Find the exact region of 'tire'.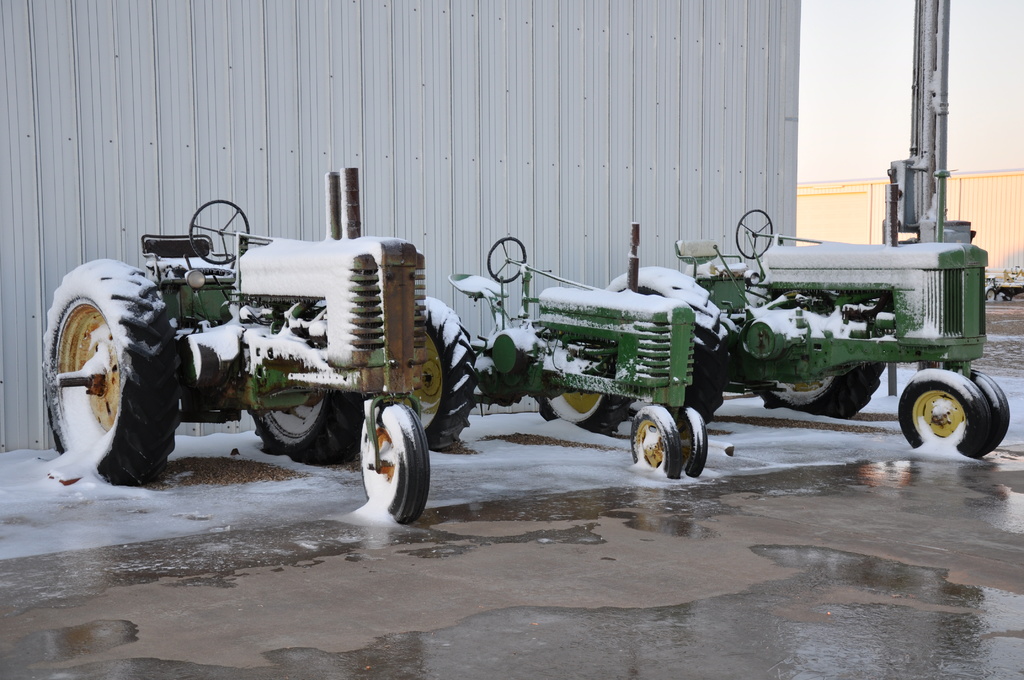
Exact region: 950,371,1010,450.
